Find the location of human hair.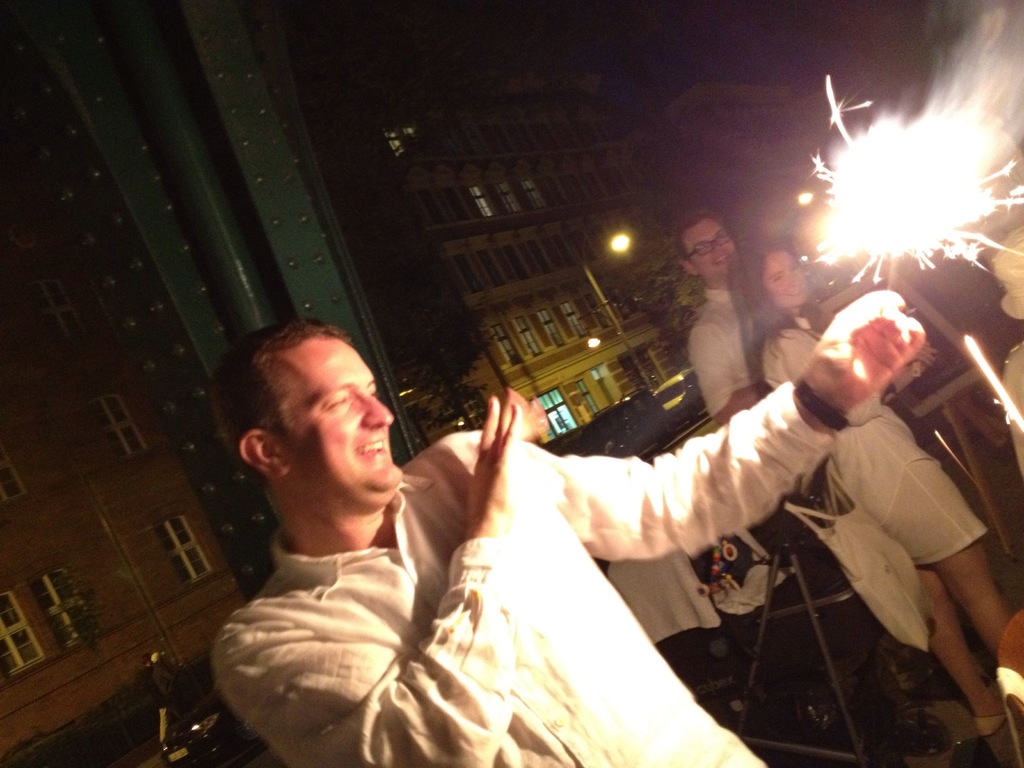
Location: [x1=227, y1=306, x2=344, y2=428].
